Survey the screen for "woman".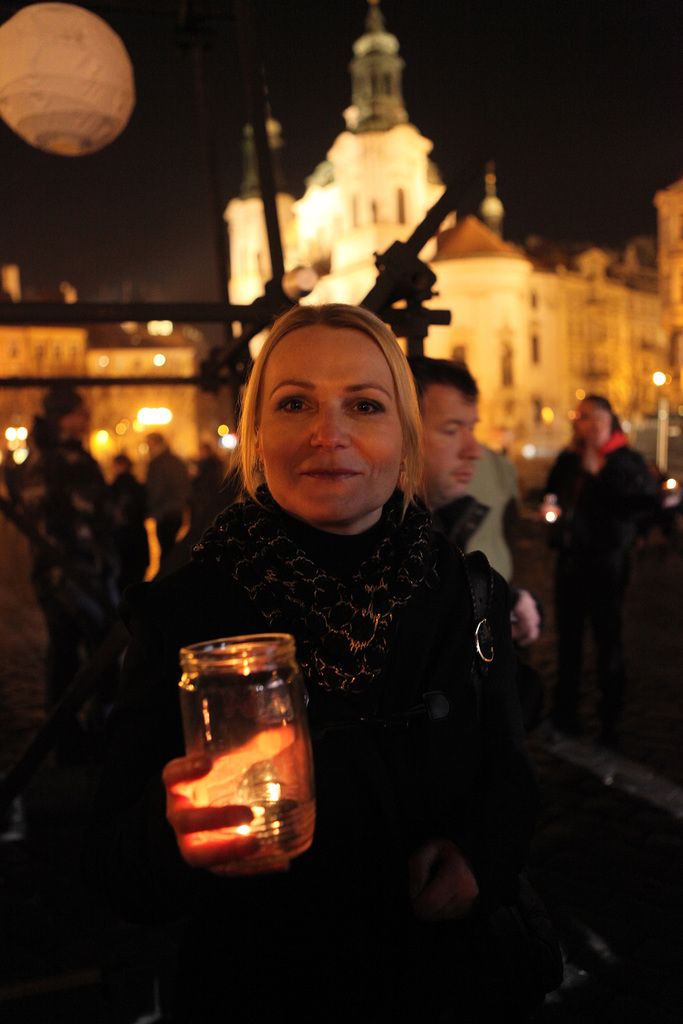
Survey found: [117, 299, 548, 1023].
